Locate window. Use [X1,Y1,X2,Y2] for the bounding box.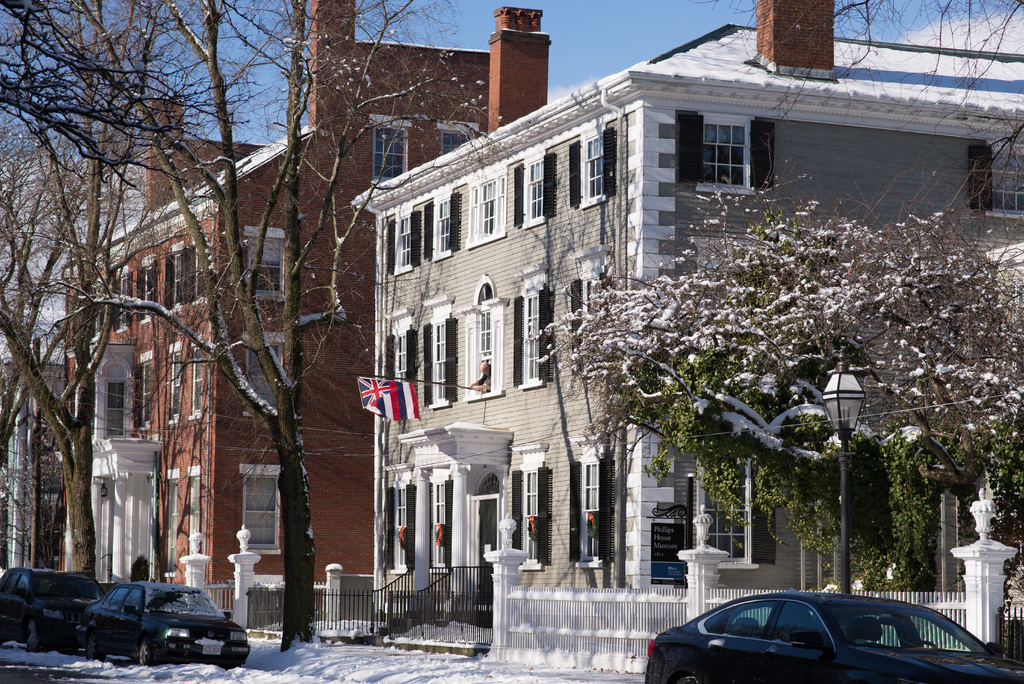
[568,131,614,208].
